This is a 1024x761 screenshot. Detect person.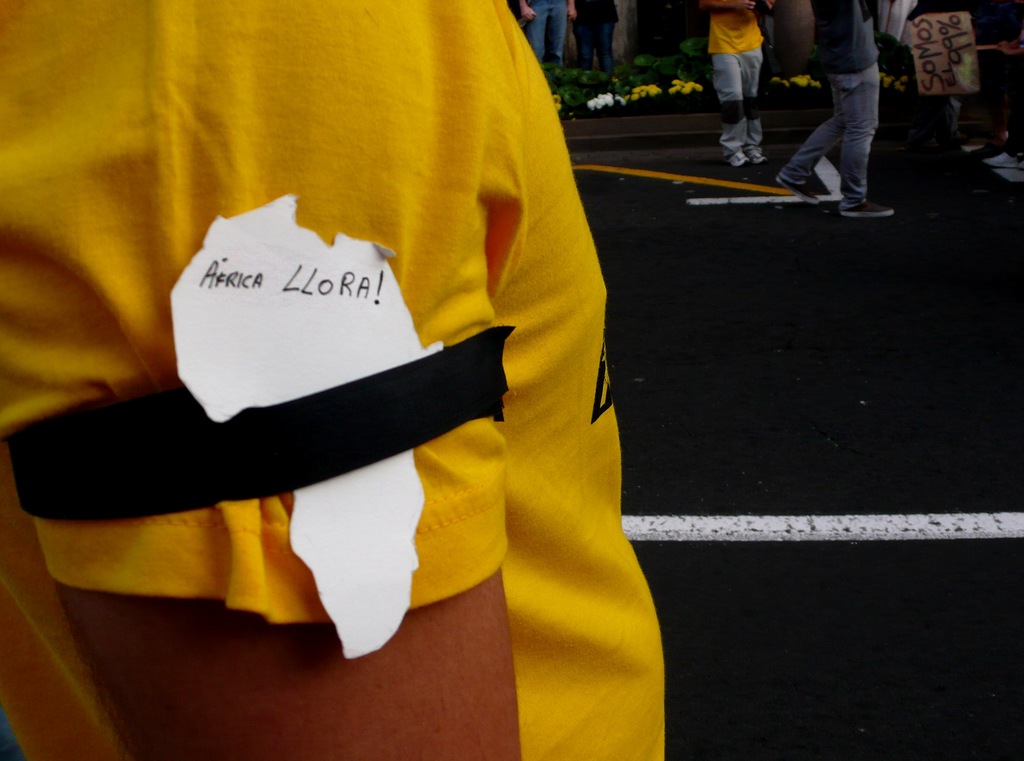
692:0:776:183.
